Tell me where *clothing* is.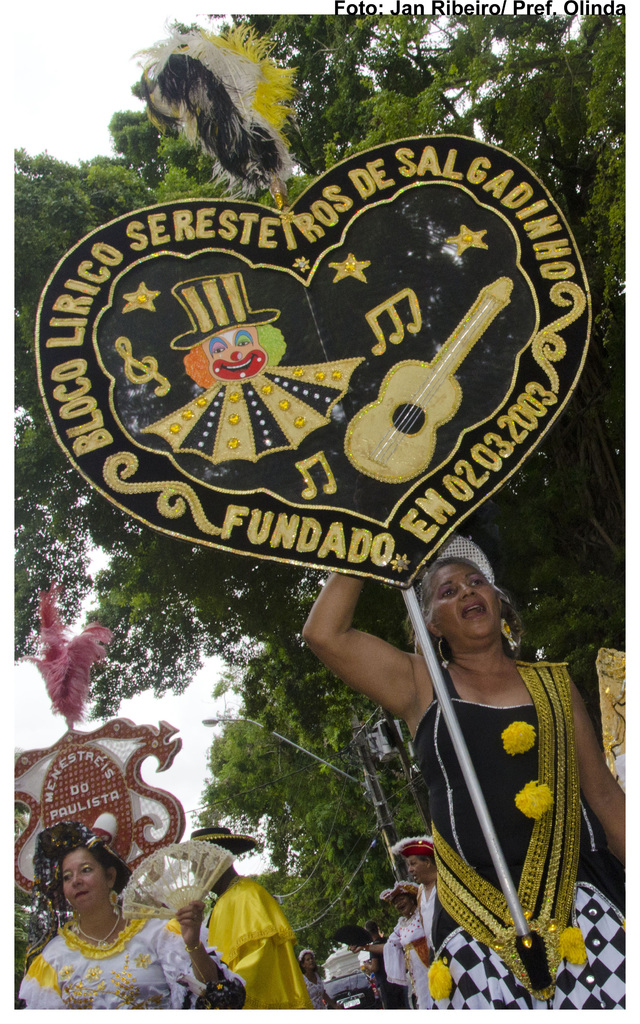
*clothing* is at 372, 601, 602, 1003.
